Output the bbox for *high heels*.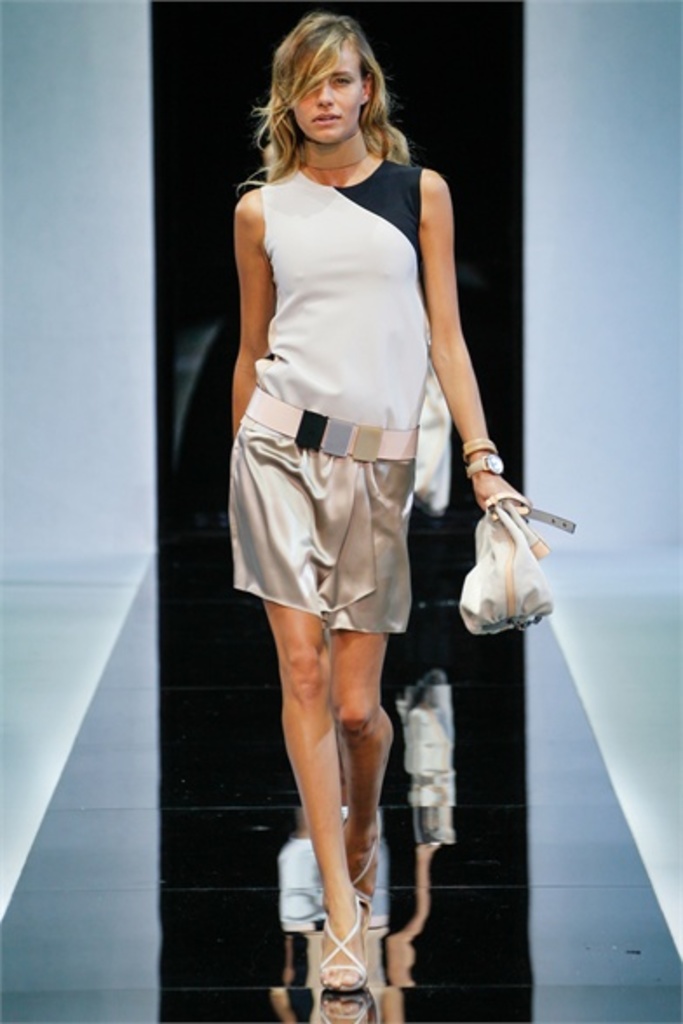
[319, 888, 373, 1000].
